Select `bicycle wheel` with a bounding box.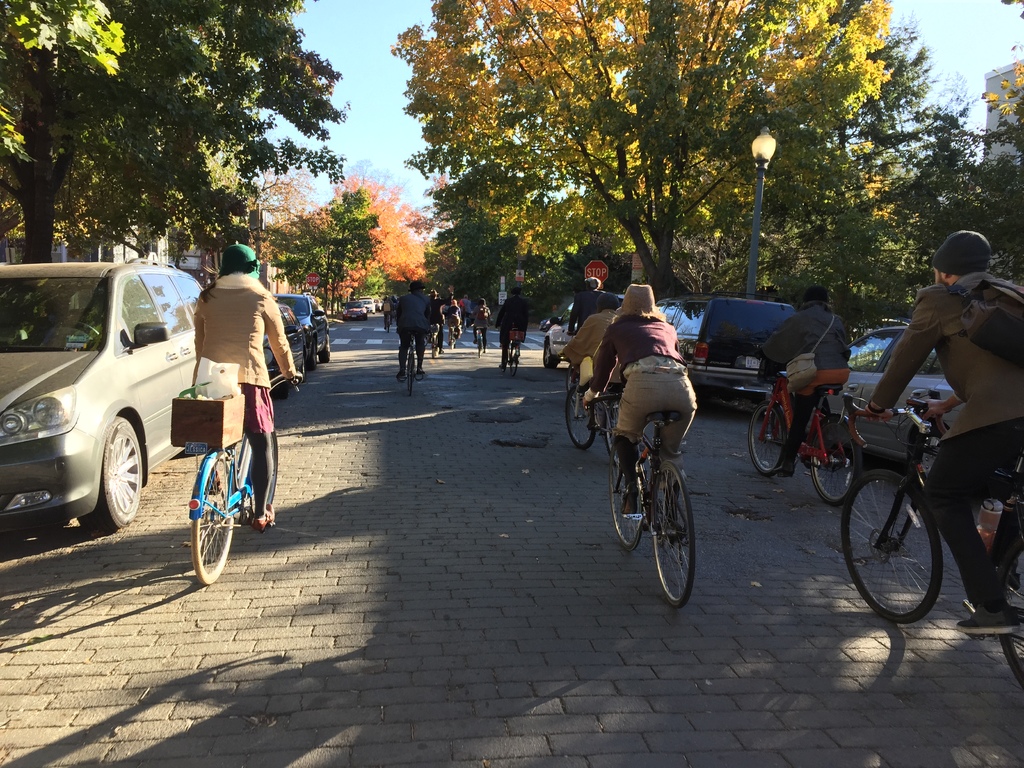
(508,345,518,374).
